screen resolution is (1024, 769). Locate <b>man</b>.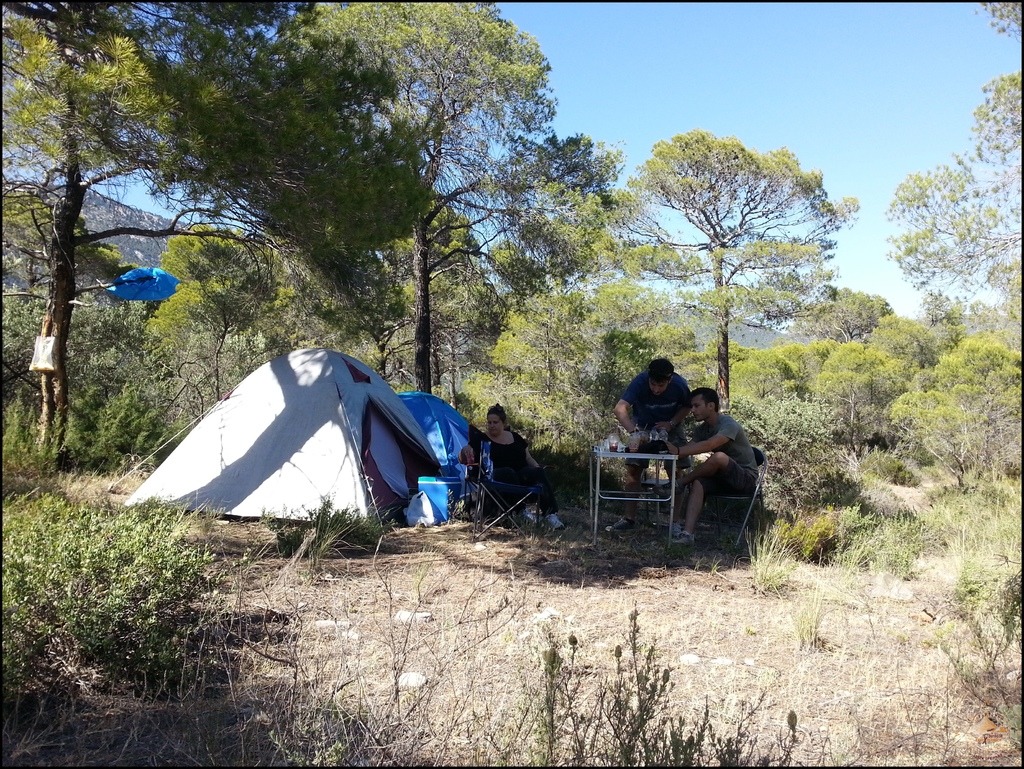
box=[616, 359, 700, 482].
